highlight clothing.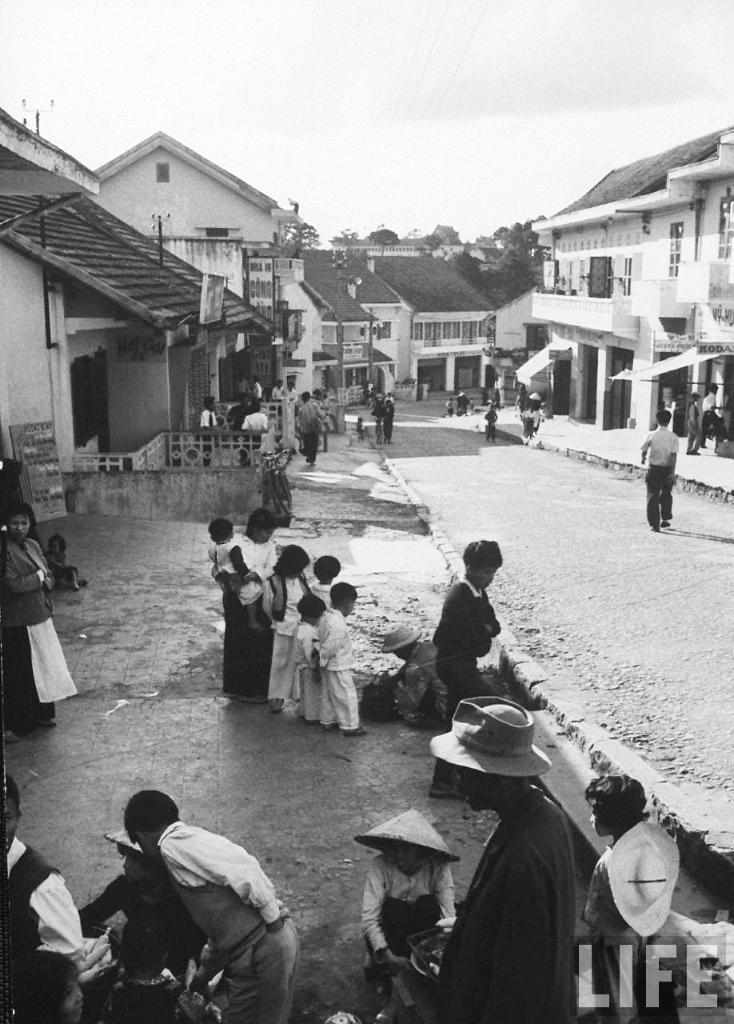
Highlighted region: l=298, t=406, r=320, b=452.
